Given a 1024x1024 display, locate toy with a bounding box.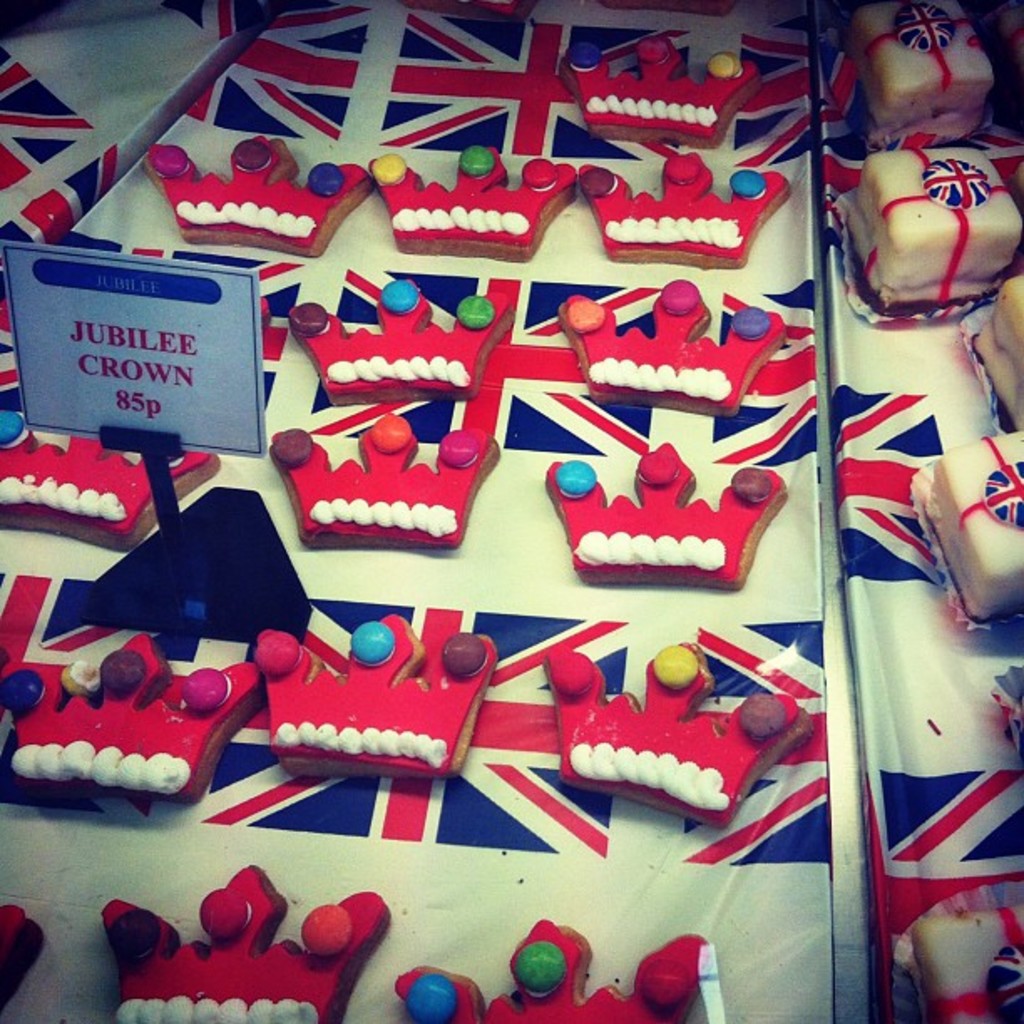
Located: {"left": 7, "top": 637, "right": 263, "bottom": 806}.
